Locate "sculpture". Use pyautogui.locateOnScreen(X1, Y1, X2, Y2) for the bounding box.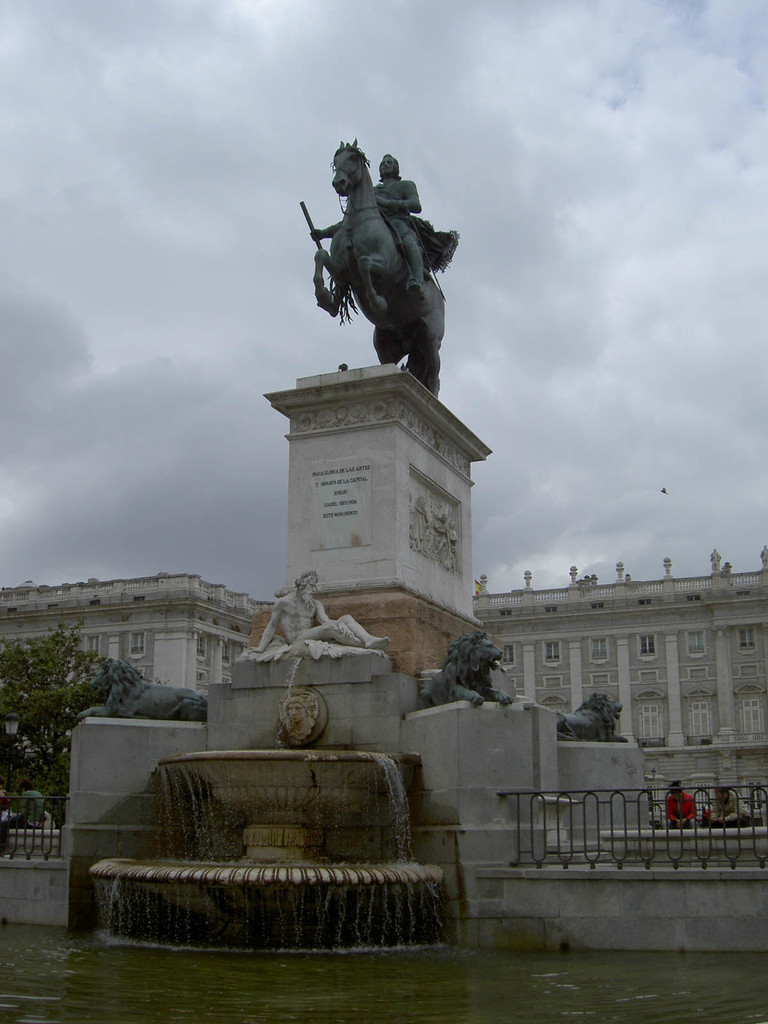
pyautogui.locateOnScreen(299, 141, 463, 384).
